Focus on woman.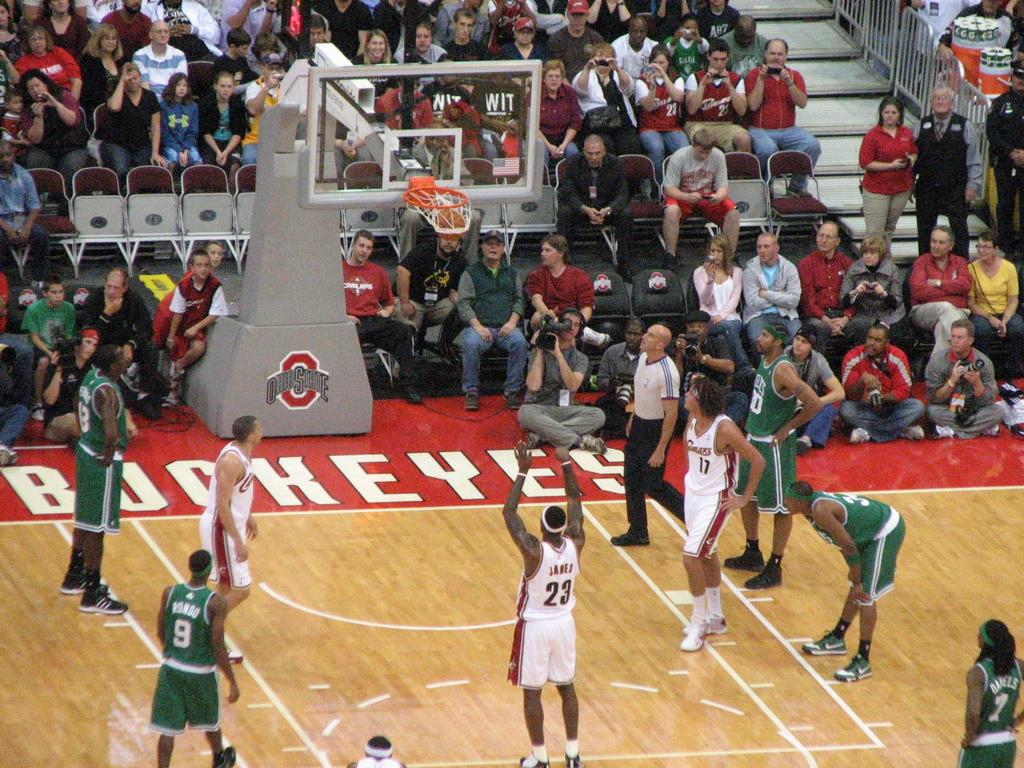
Focused at {"left": 154, "top": 68, "right": 204, "bottom": 166}.
